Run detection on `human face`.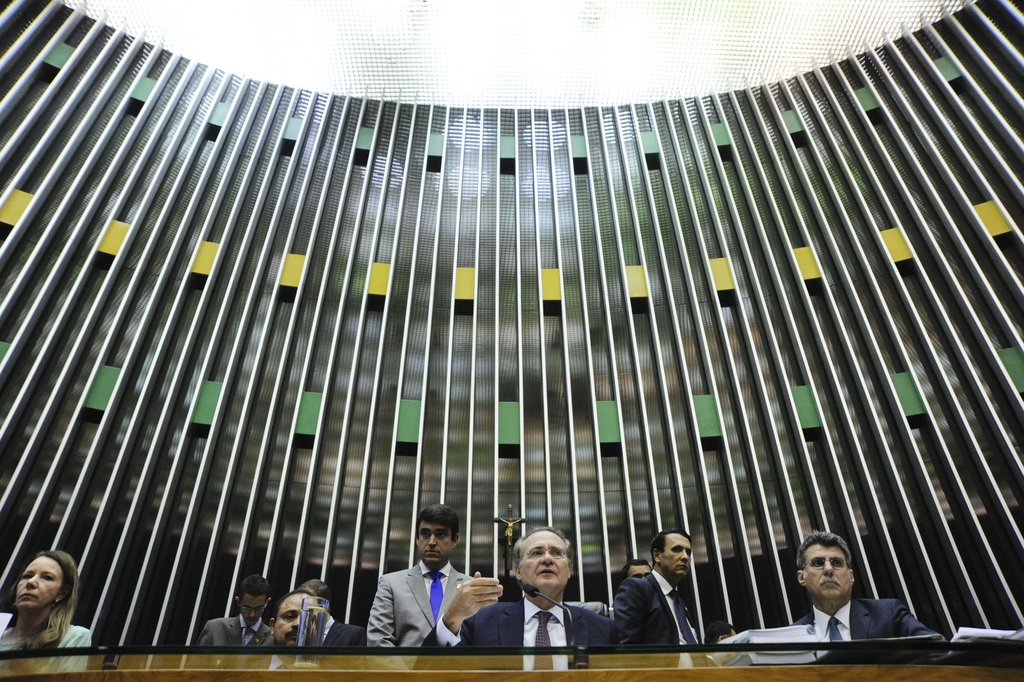
Result: (15,556,63,610).
